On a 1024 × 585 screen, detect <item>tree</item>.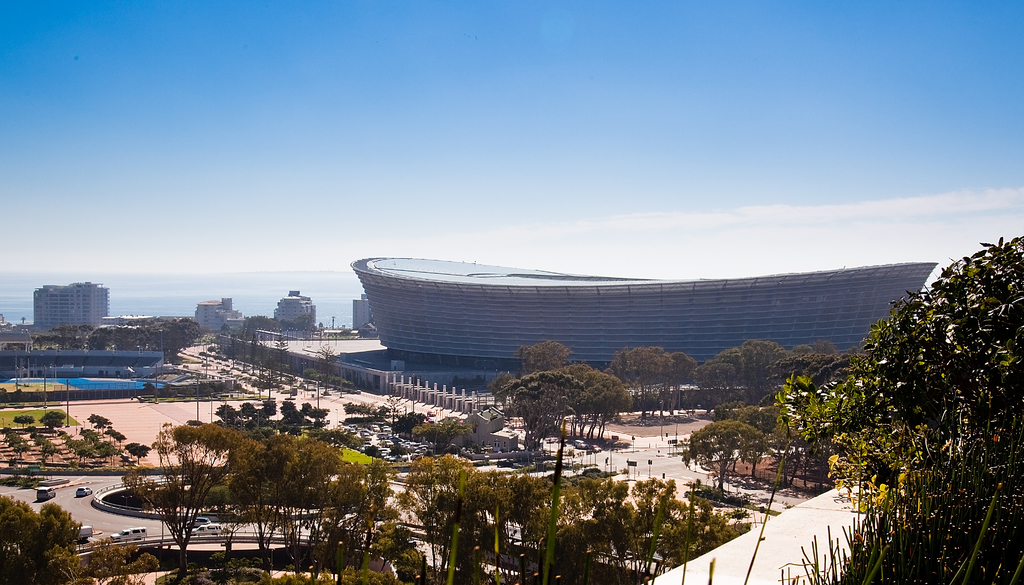
rect(281, 399, 298, 428).
